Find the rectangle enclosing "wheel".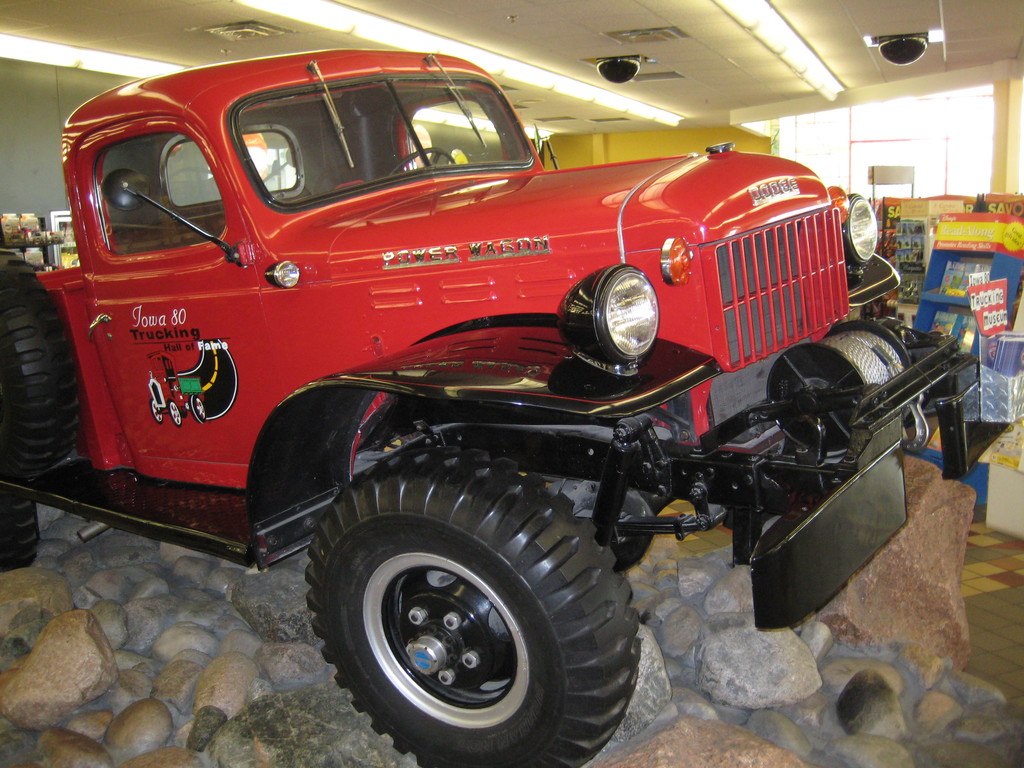
crop(0, 248, 94, 487).
